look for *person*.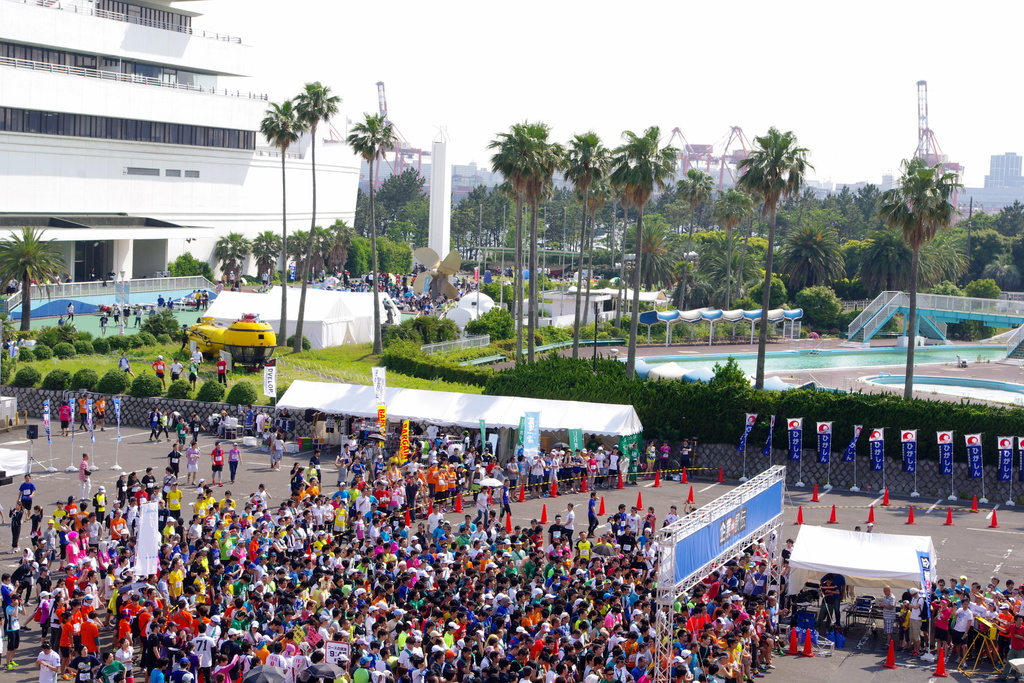
Found: <bbox>172, 361, 186, 383</bbox>.
